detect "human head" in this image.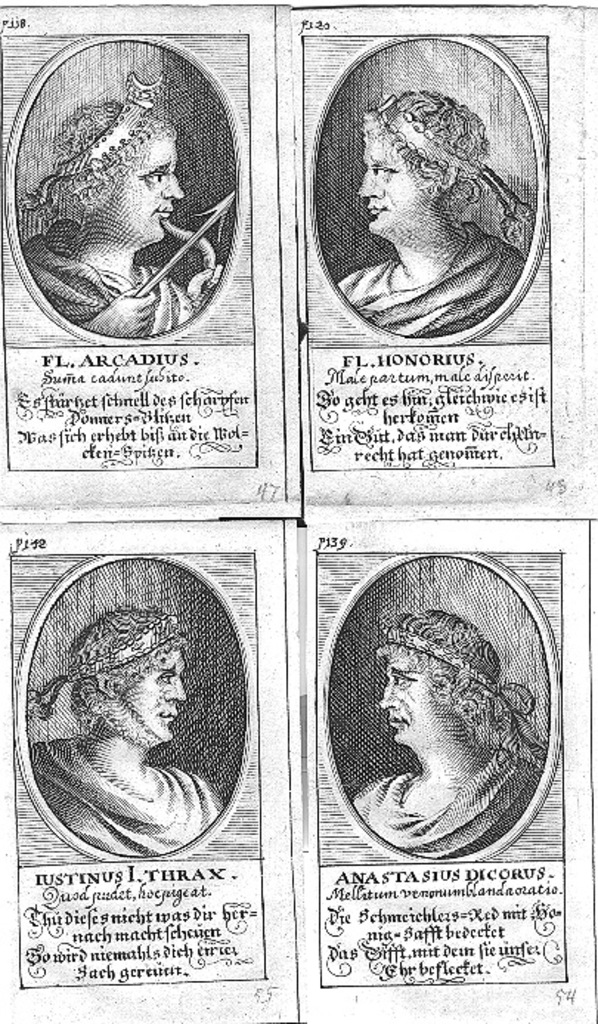
Detection: x1=378, y1=609, x2=502, y2=740.
